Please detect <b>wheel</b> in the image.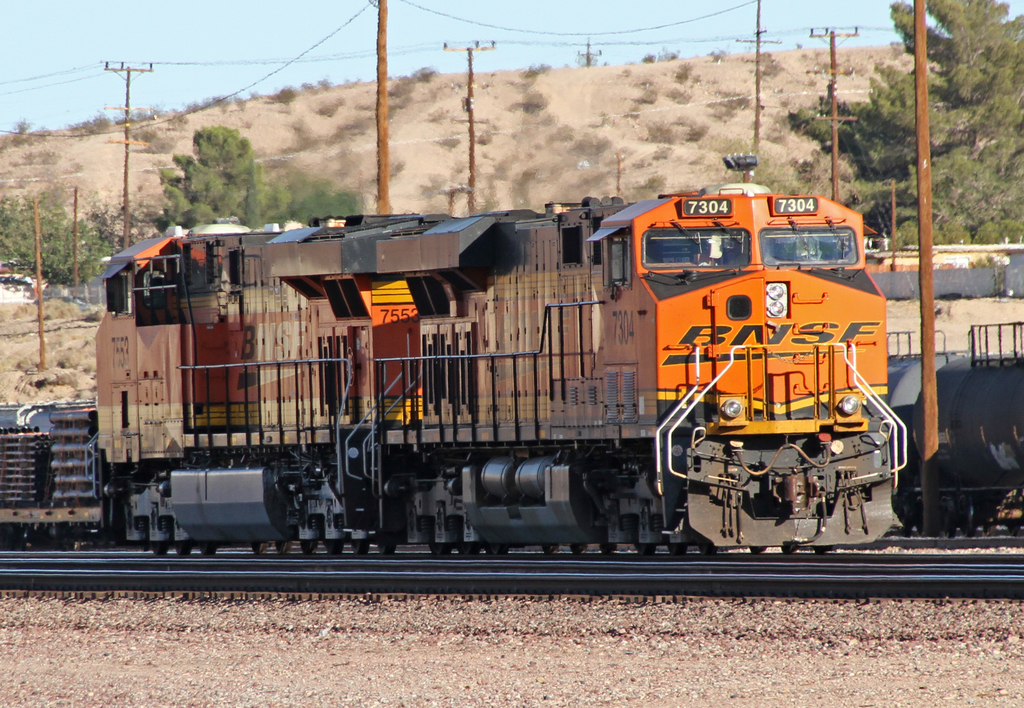
left=251, top=543, right=268, bottom=556.
